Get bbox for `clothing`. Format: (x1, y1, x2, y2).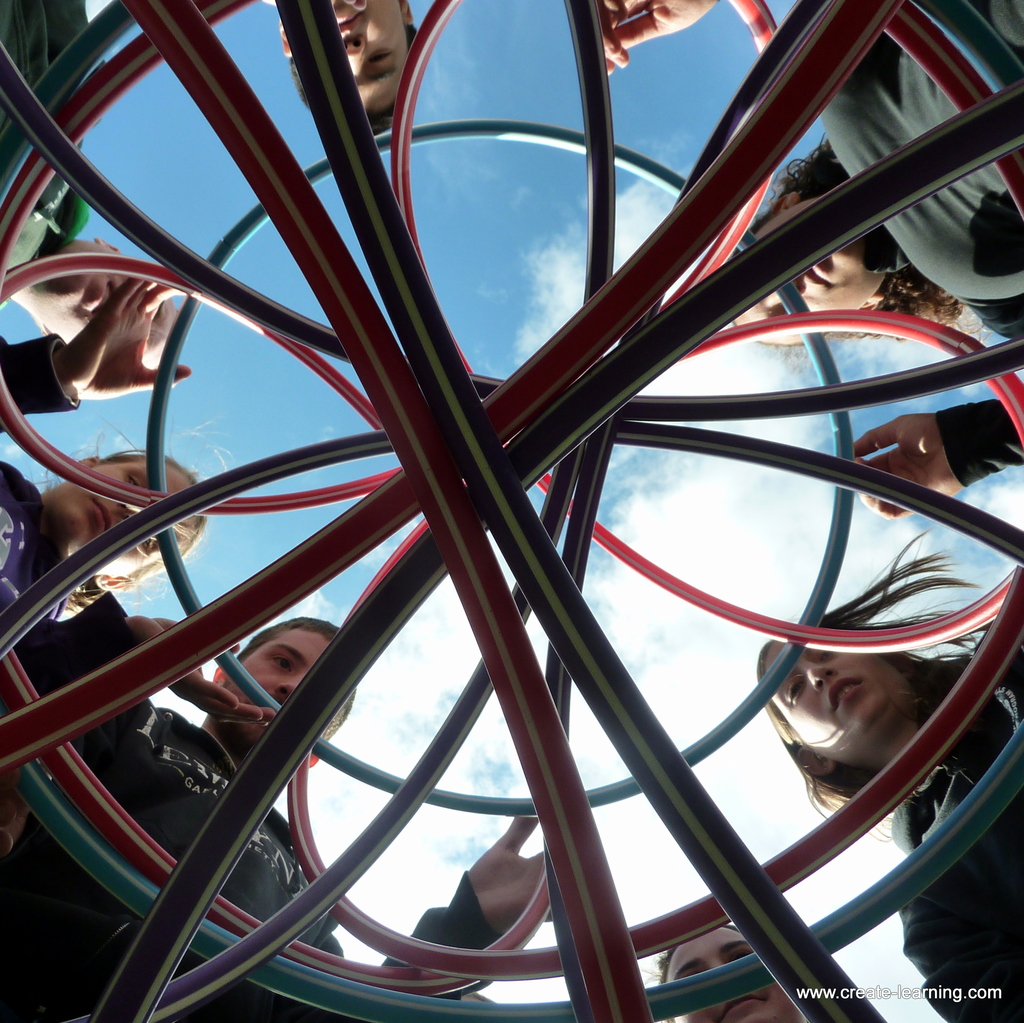
(10, 345, 163, 711).
